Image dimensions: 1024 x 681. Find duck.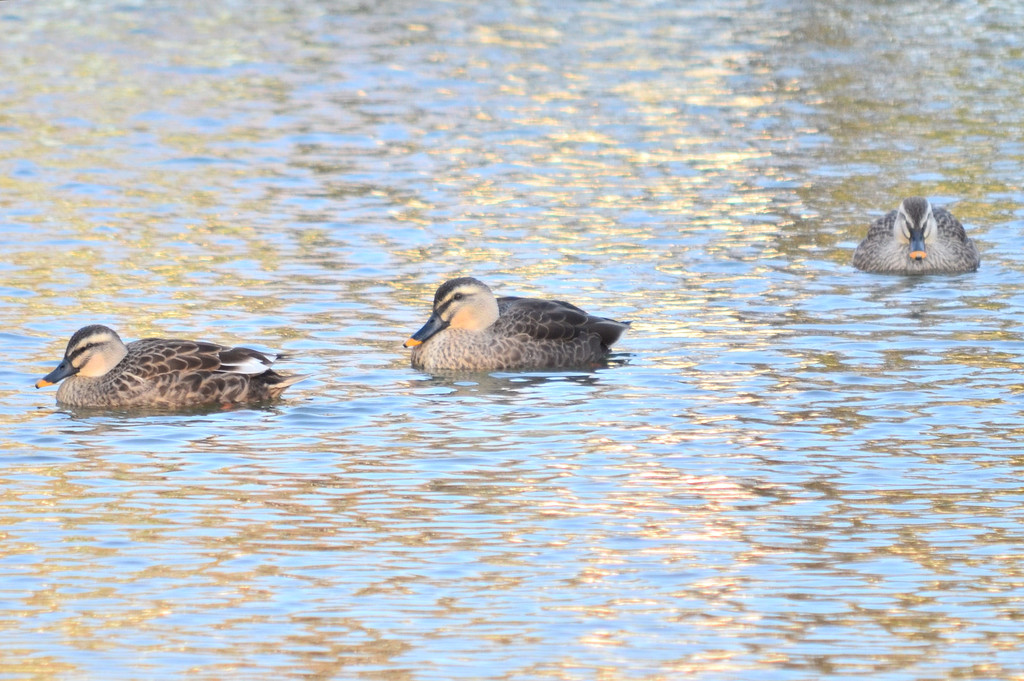
bbox=(397, 273, 646, 376).
